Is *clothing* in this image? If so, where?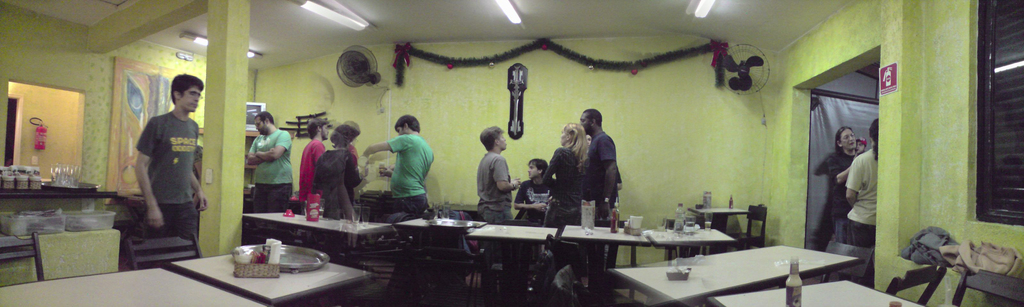
Yes, at BBox(540, 145, 582, 275).
